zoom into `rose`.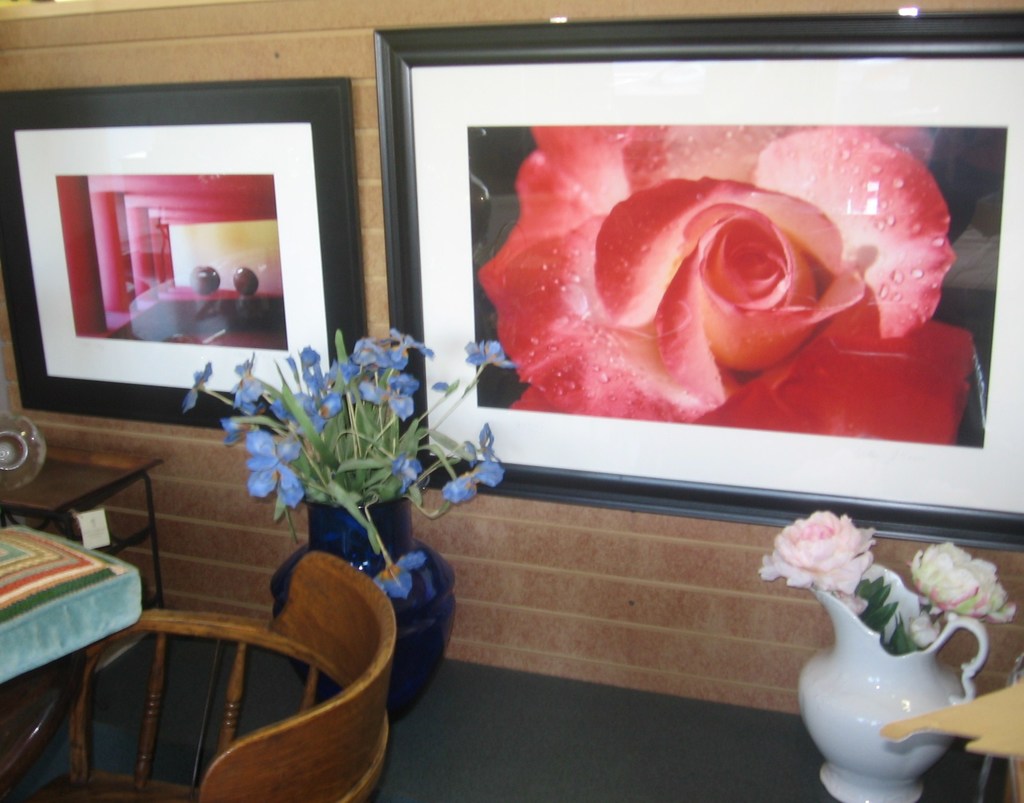
Zoom target: [left=751, top=507, right=881, bottom=597].
